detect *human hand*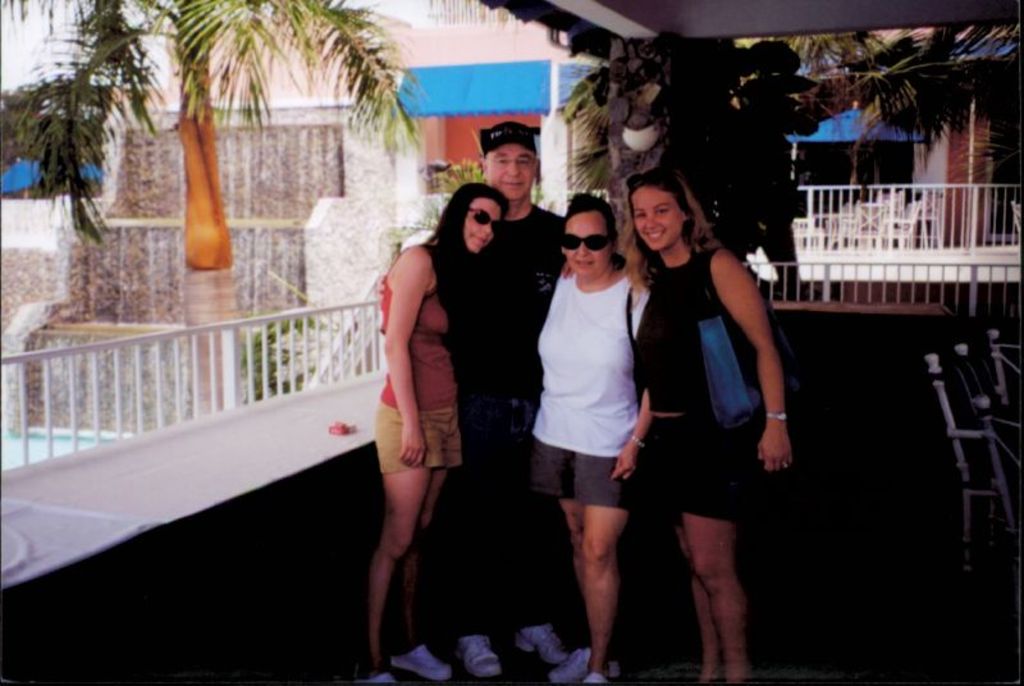
(558,264,580,284)
